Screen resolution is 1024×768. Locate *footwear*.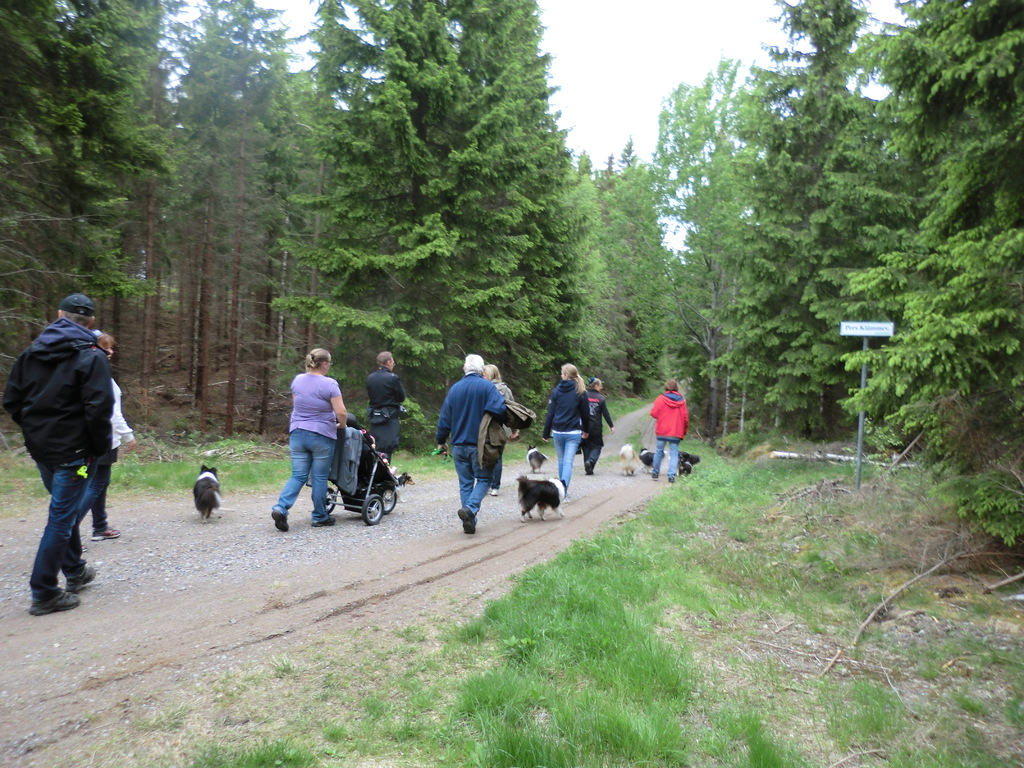
left=65, top=564, right=102, bottom=589.
